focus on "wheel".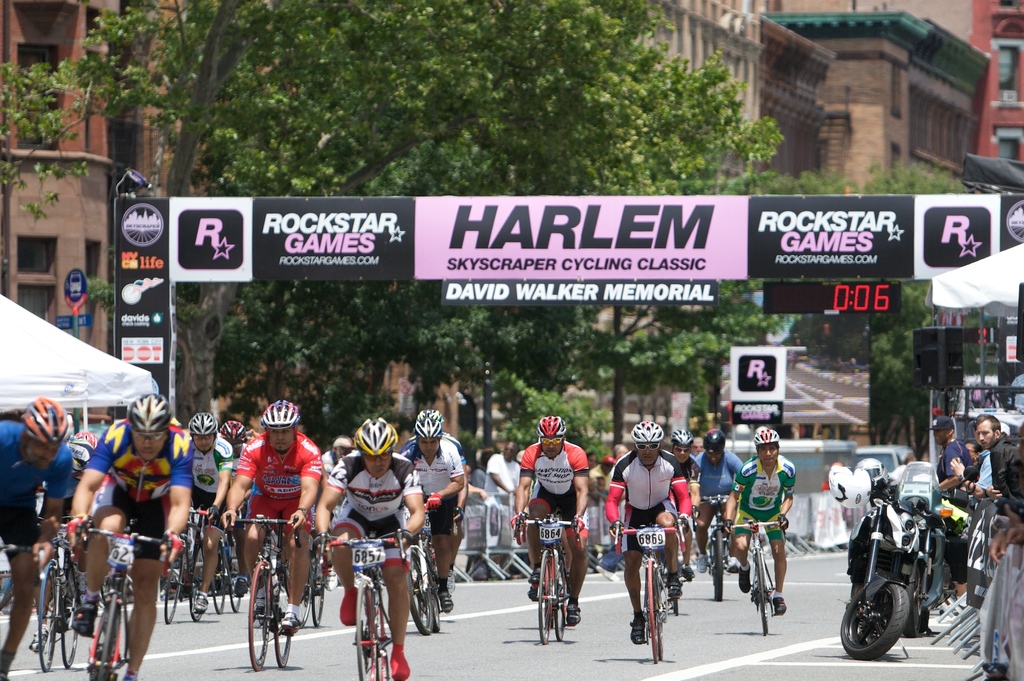
Focused at <box>750,546,778,634</box>.
